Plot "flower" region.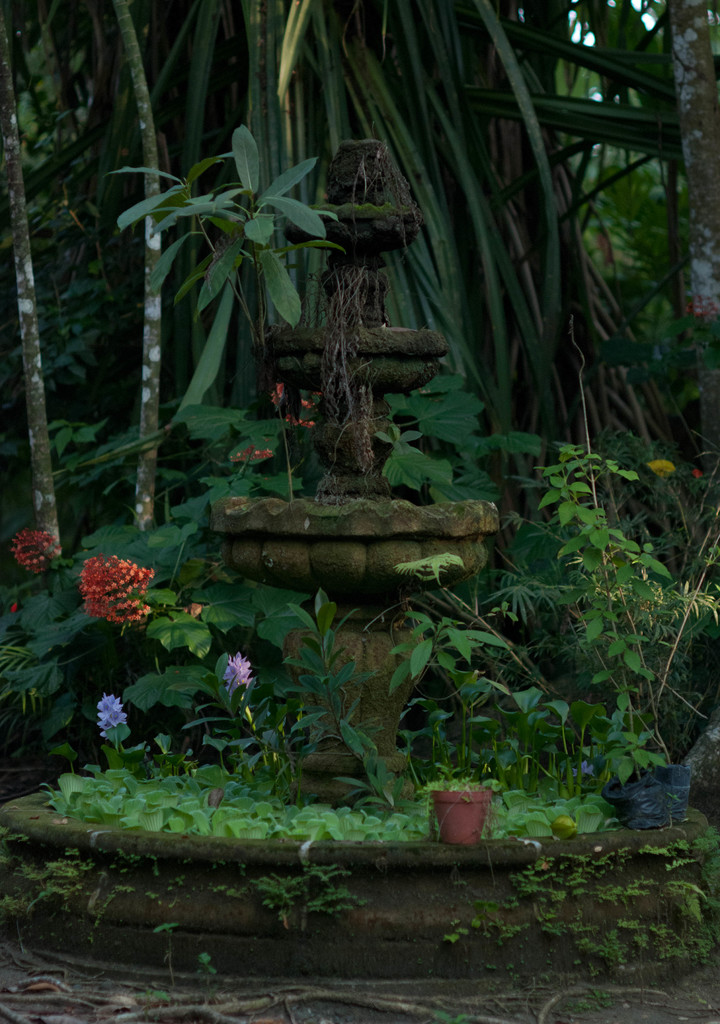
Plotted at rect(304, 400, 315, 405).
